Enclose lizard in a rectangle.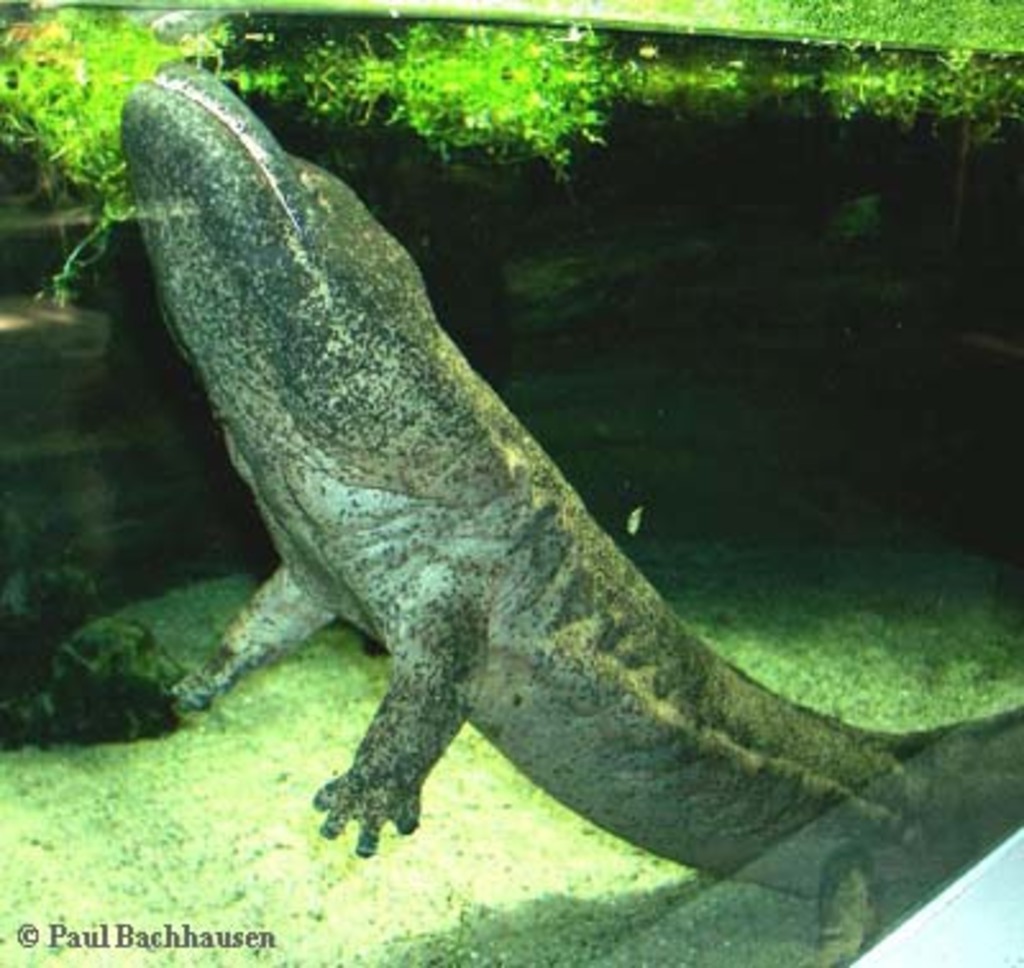
detection(59, 85, 978, 942).
